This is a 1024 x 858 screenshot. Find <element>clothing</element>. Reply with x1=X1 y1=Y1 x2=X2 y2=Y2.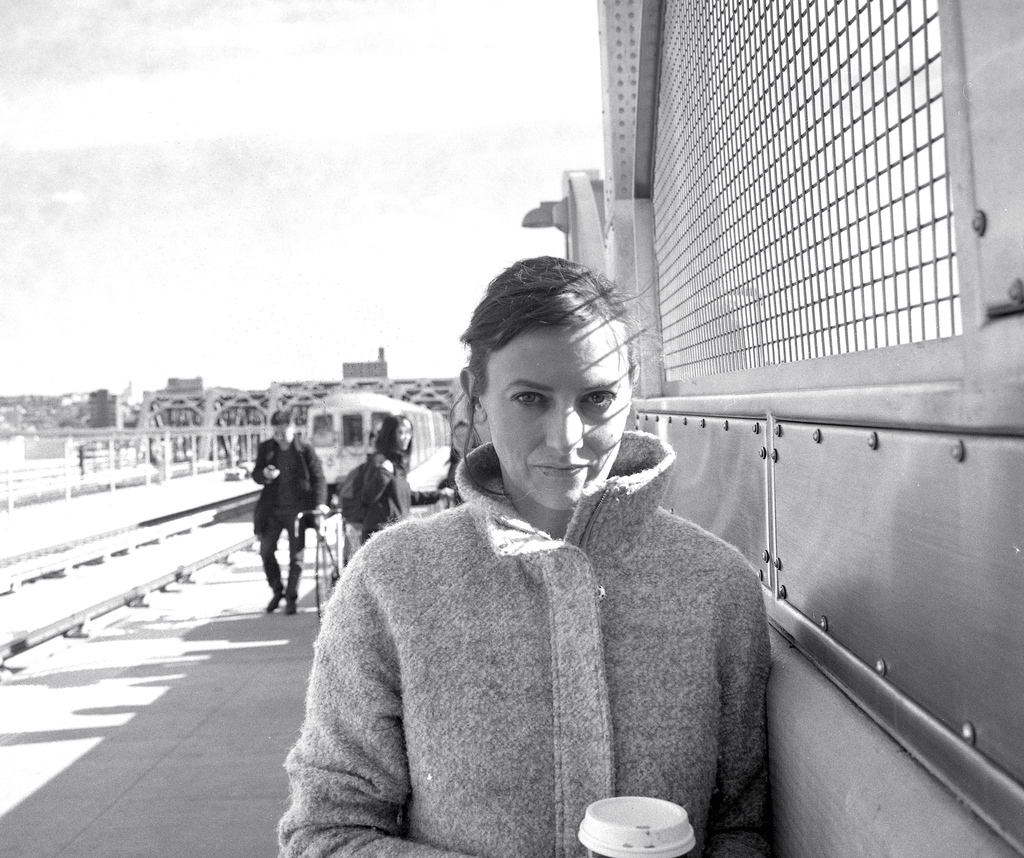
x1=250 y1=434 x2=326 y2=608.
